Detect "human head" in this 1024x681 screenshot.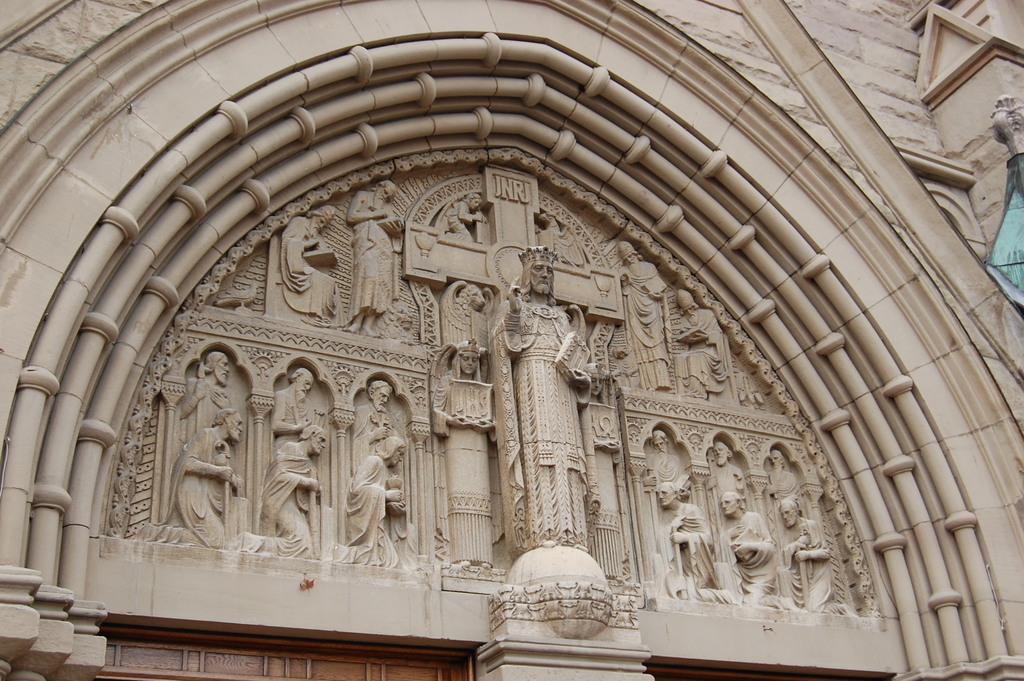
Detection: left=655, top=480, right=680, bottom=508.
